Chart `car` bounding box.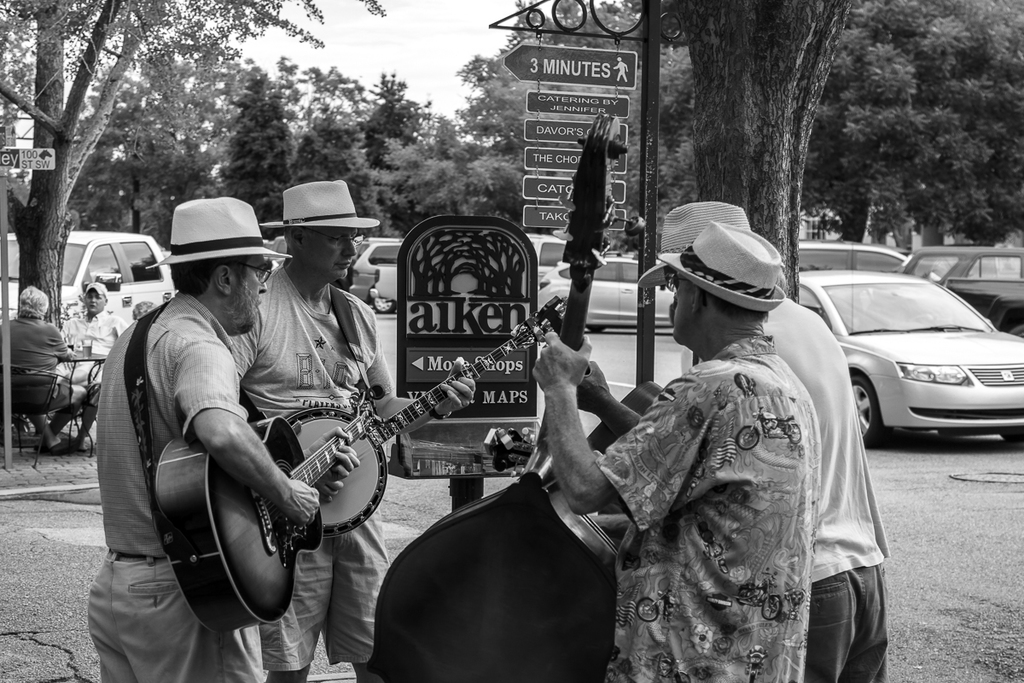
Charted: [0, 231, 177, 335].
